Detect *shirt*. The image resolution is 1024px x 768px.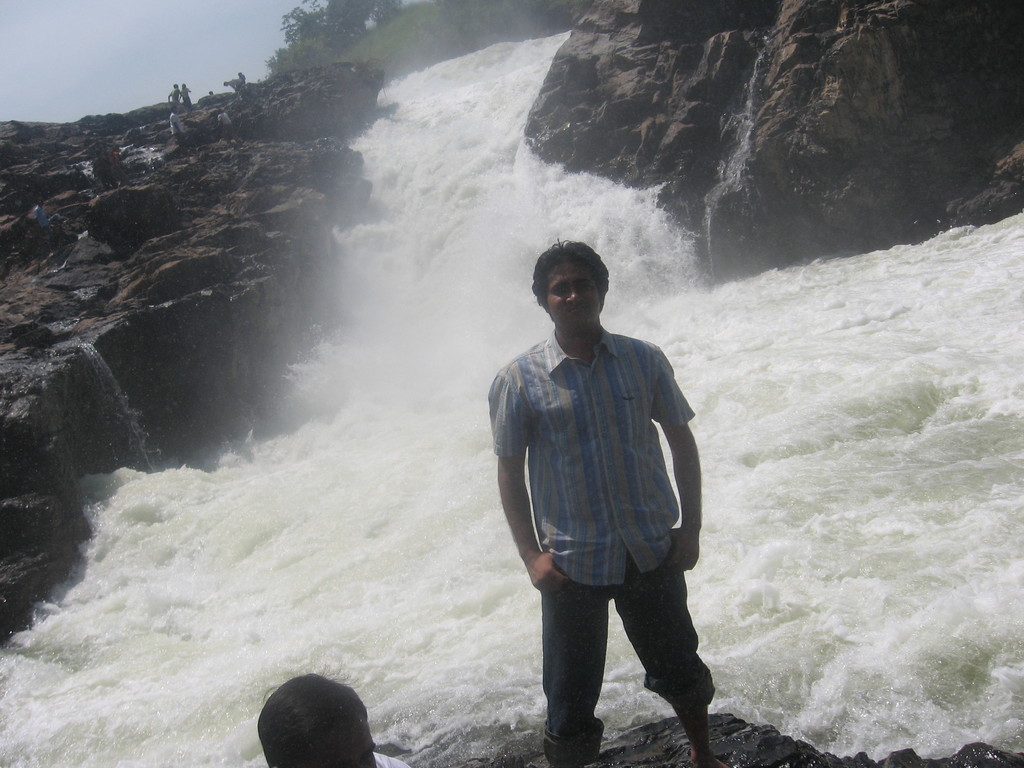
bbox=[483, 318, 701, 623].
